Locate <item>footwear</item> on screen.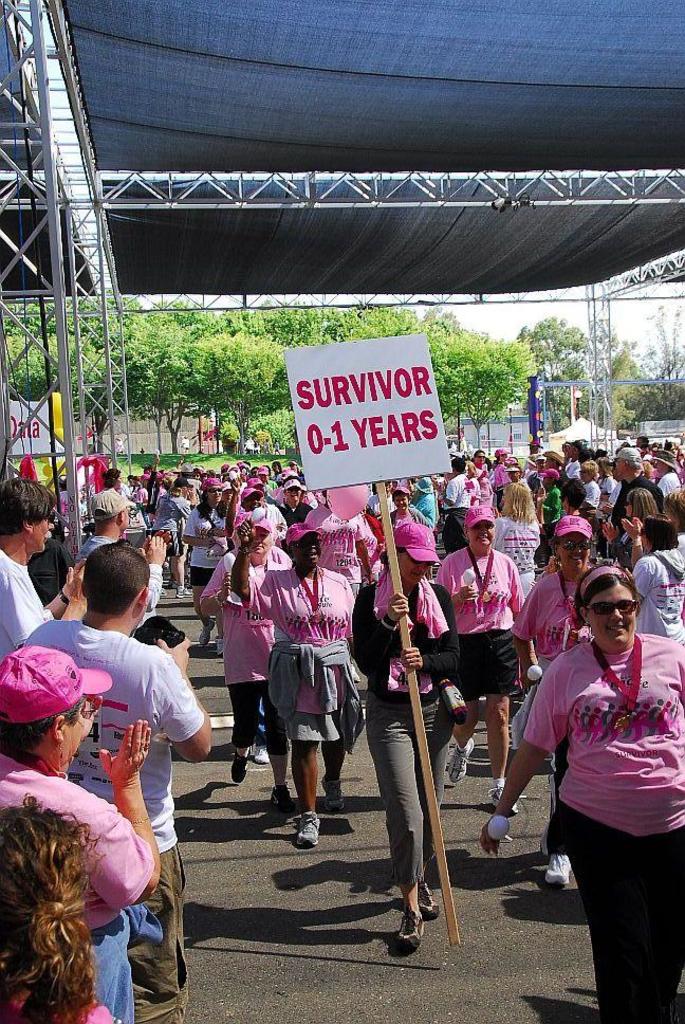
On screen at locate(216, 635, 226, 658).
